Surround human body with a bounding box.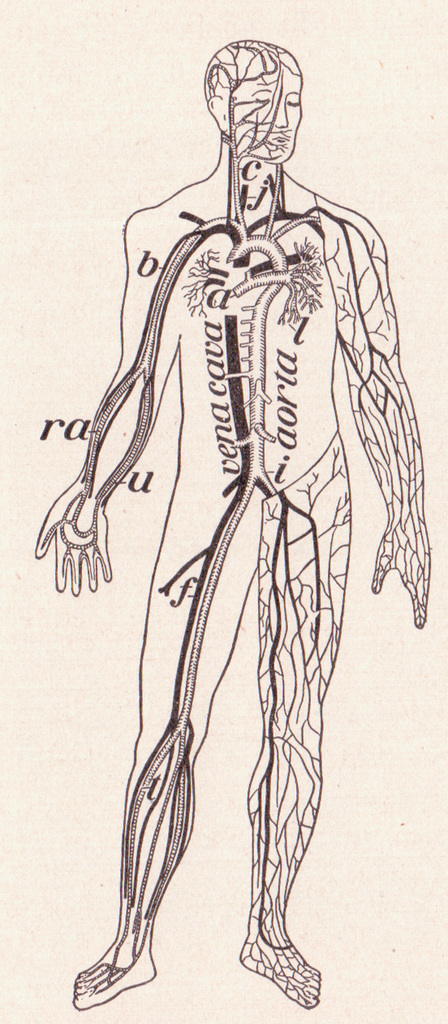
[32, 37, 431, 1012].
